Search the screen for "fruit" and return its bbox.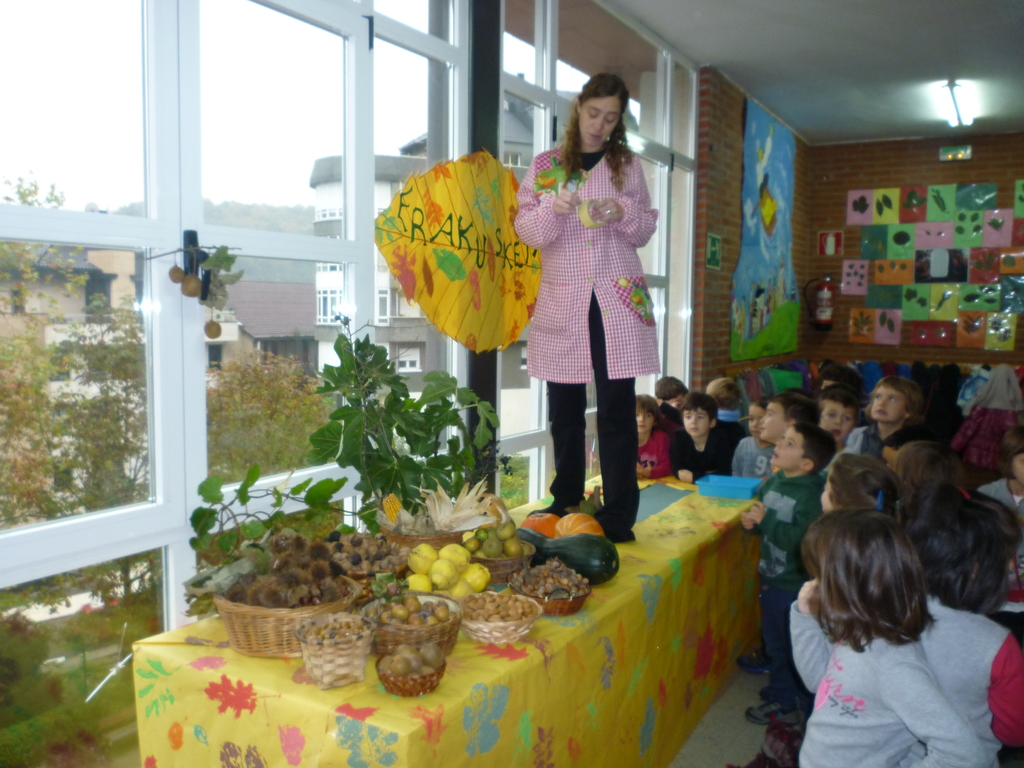
Found: BBox(462, 559, 493, 591).
